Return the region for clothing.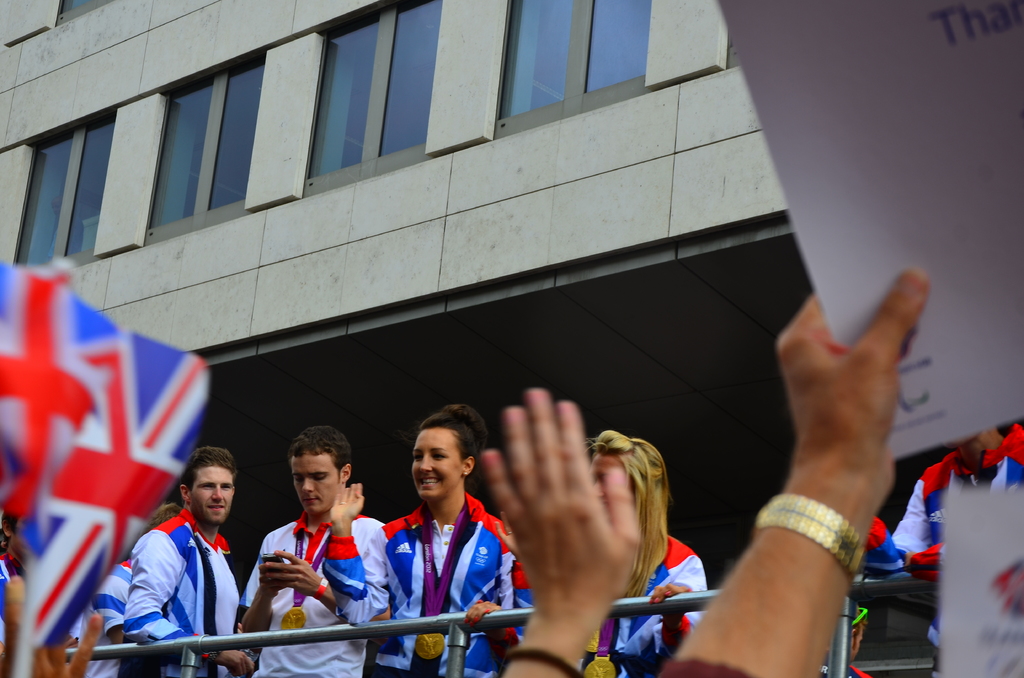
crop(124, 506, 244, 677).
